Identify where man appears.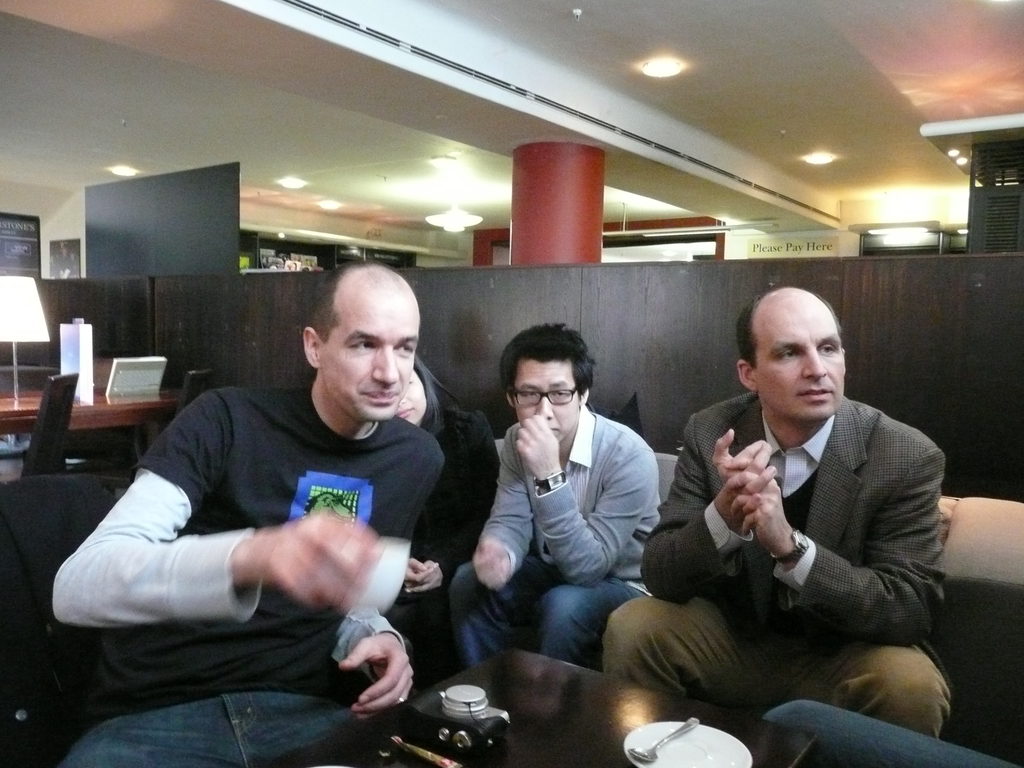
Appears at pyautogui.locateOnScreen(589, 269, 952, 748).
